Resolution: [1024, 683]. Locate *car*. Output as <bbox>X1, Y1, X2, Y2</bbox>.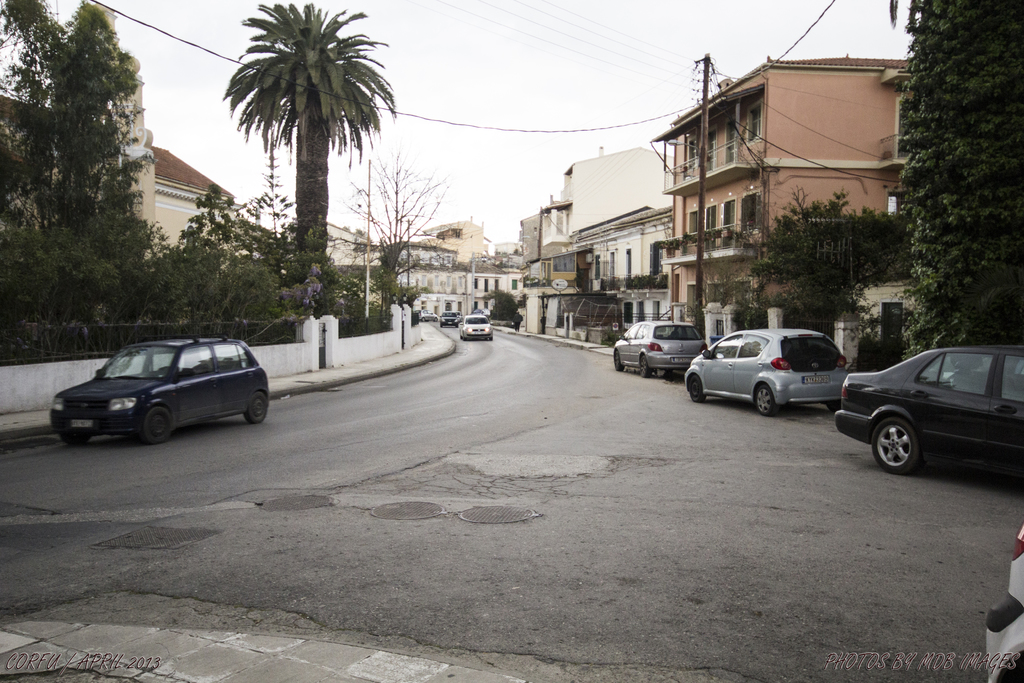
<bbox>50, 333, 273, 443</bbox>.
